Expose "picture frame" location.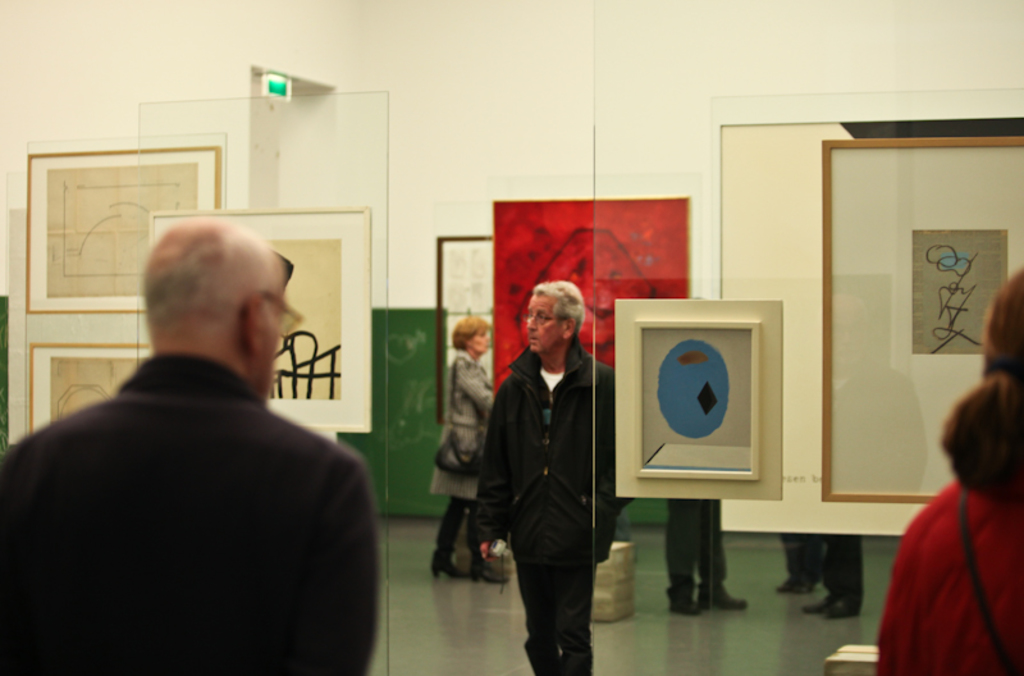
Exposed at box=[152, 207, 369, 433].
